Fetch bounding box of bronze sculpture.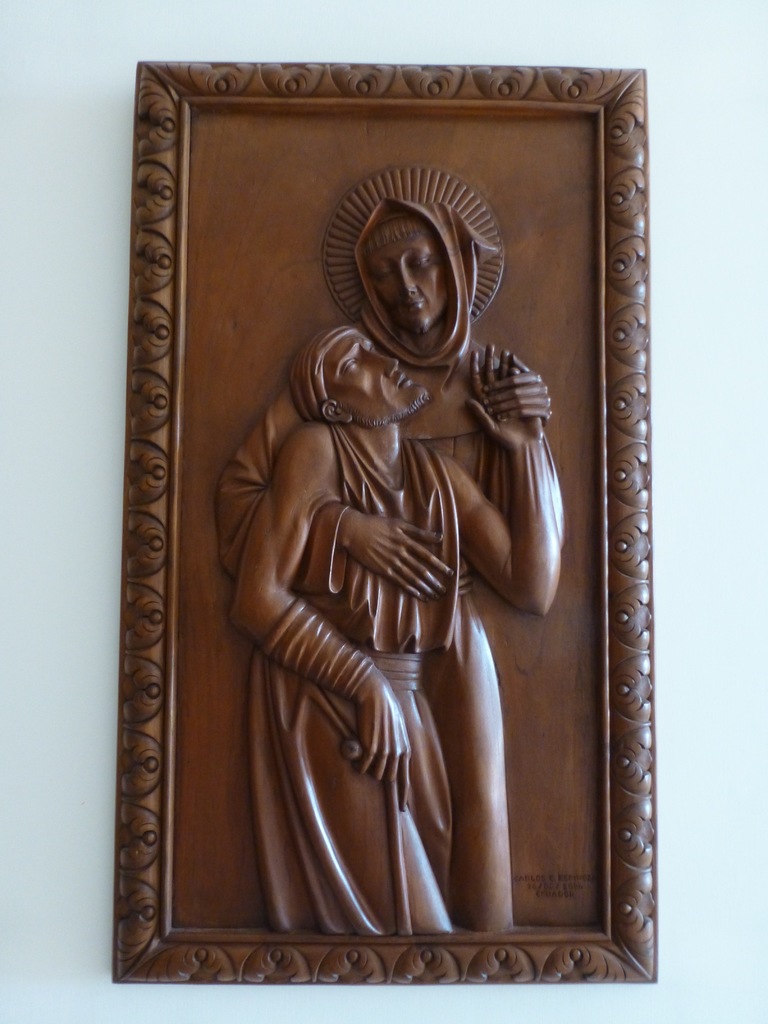
Bbox: bbox=[189, 211, 638, 812].
